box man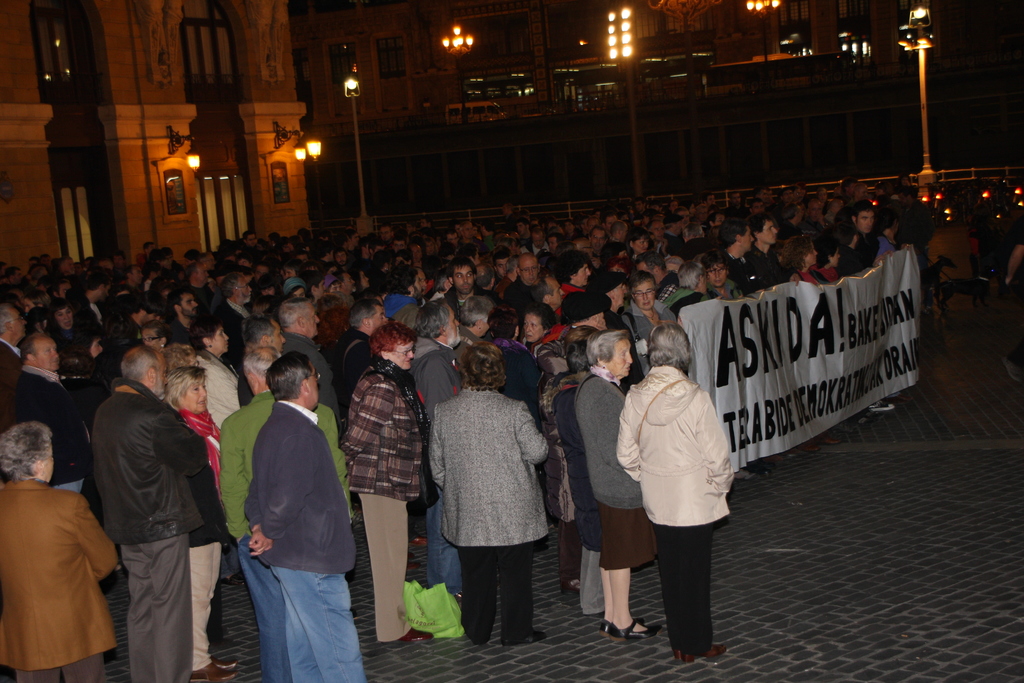
[501, 251, 545, 333]
